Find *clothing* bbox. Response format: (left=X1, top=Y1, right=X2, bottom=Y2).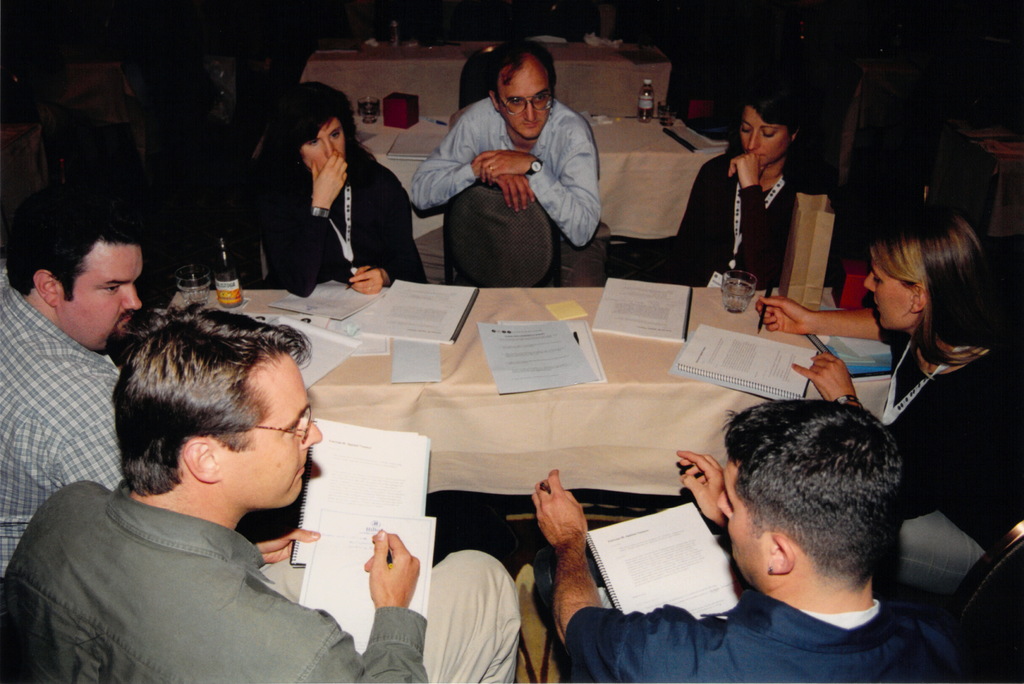
(left=559, top=589, right=988, bottom=683).
